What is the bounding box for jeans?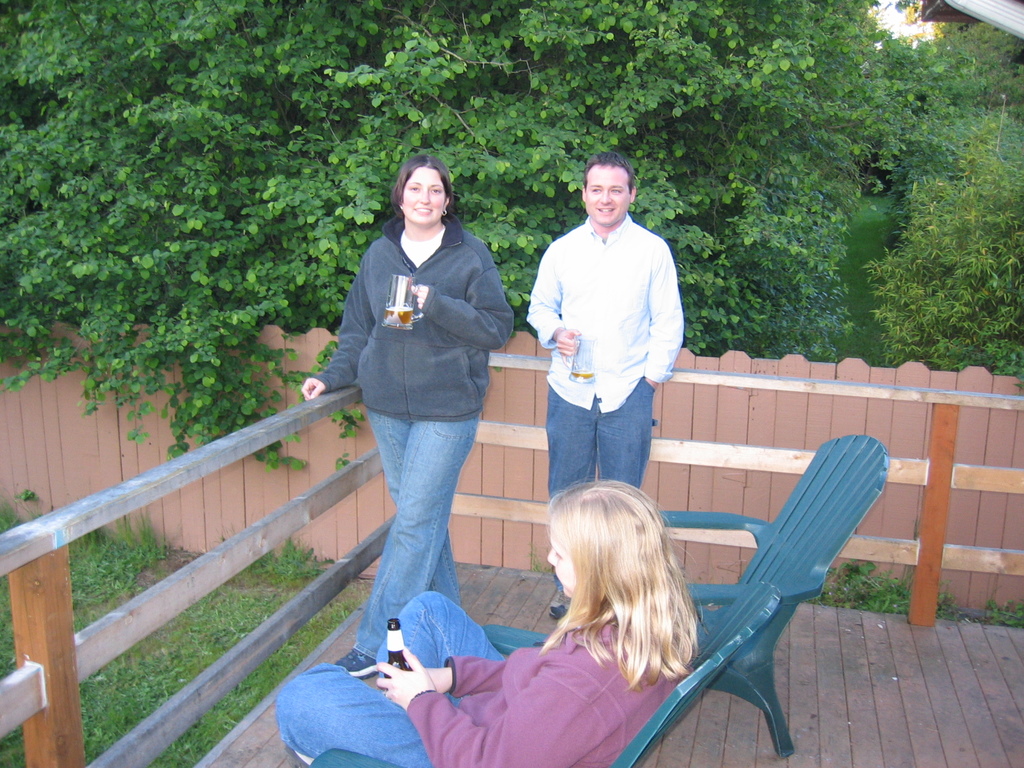
{"x1": 350, "y1": 381, "x2": 490, "y2": 685}.
